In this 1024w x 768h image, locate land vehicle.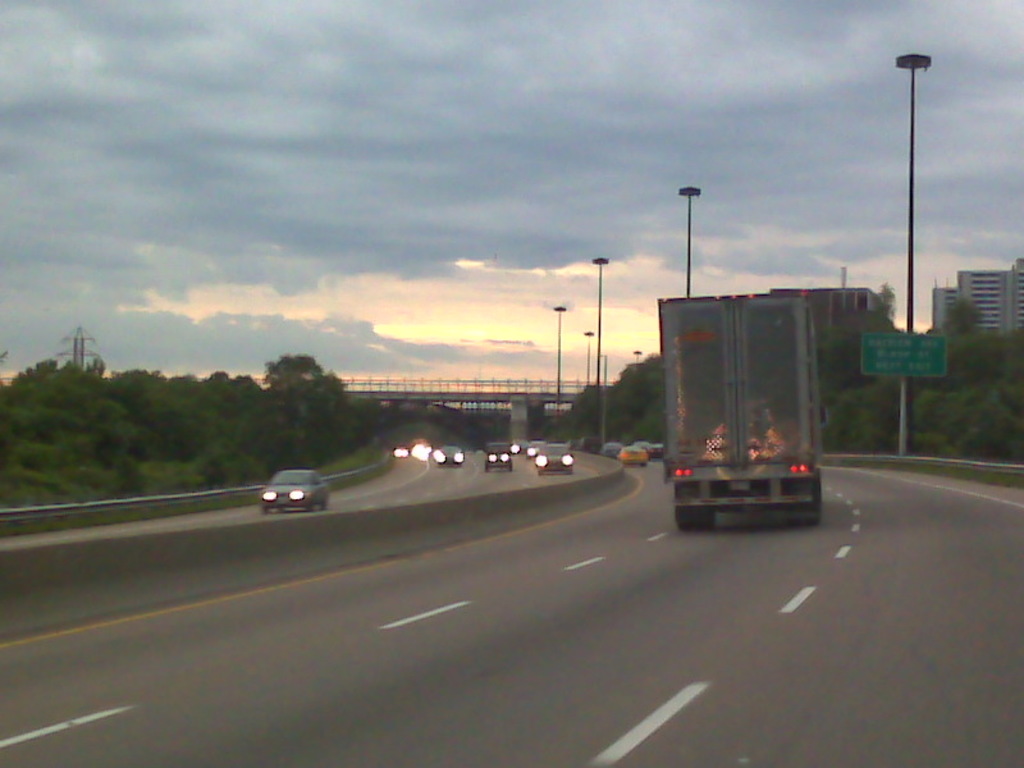
Bounding box: <bbox>535, 440, 575, 475</bbox>.
